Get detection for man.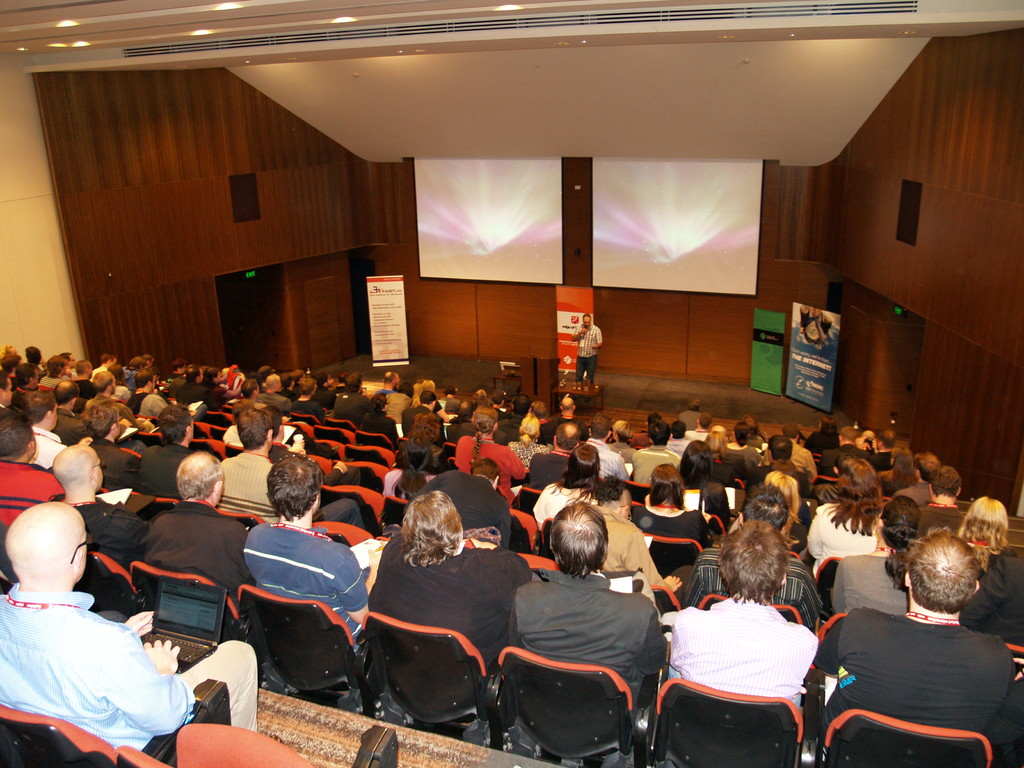
Detection: [x1=218, y1=405, x2=278, y2=506].
